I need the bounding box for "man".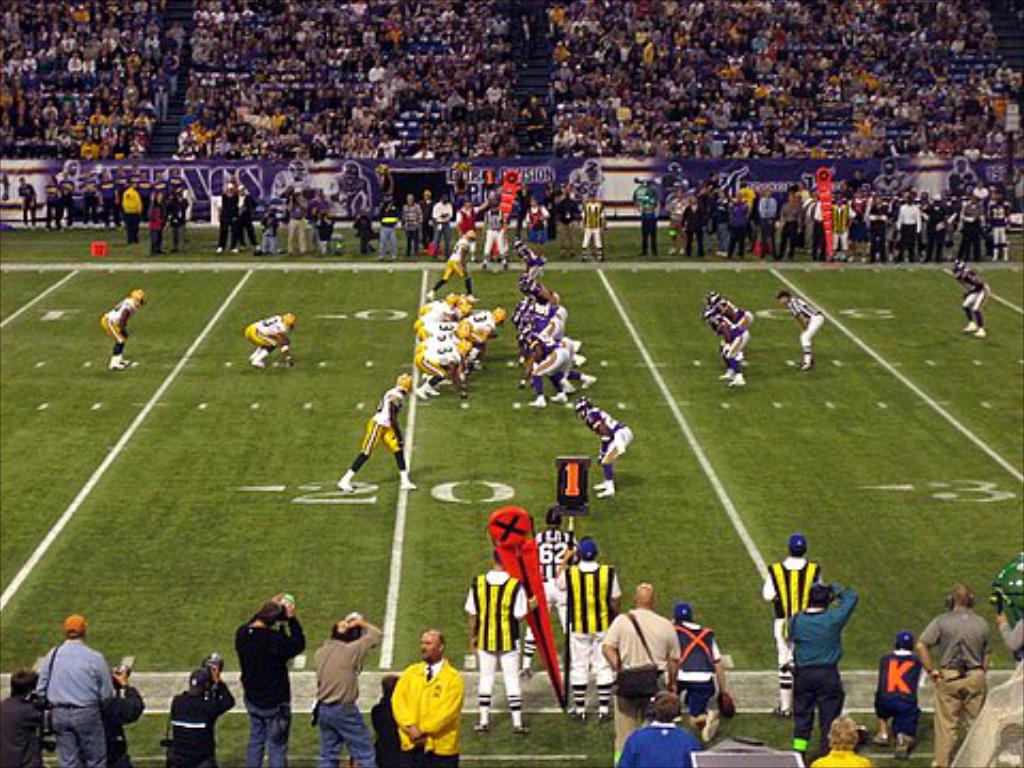
Here it is: (x1=145, y1=192, x2=166, y2=262).
